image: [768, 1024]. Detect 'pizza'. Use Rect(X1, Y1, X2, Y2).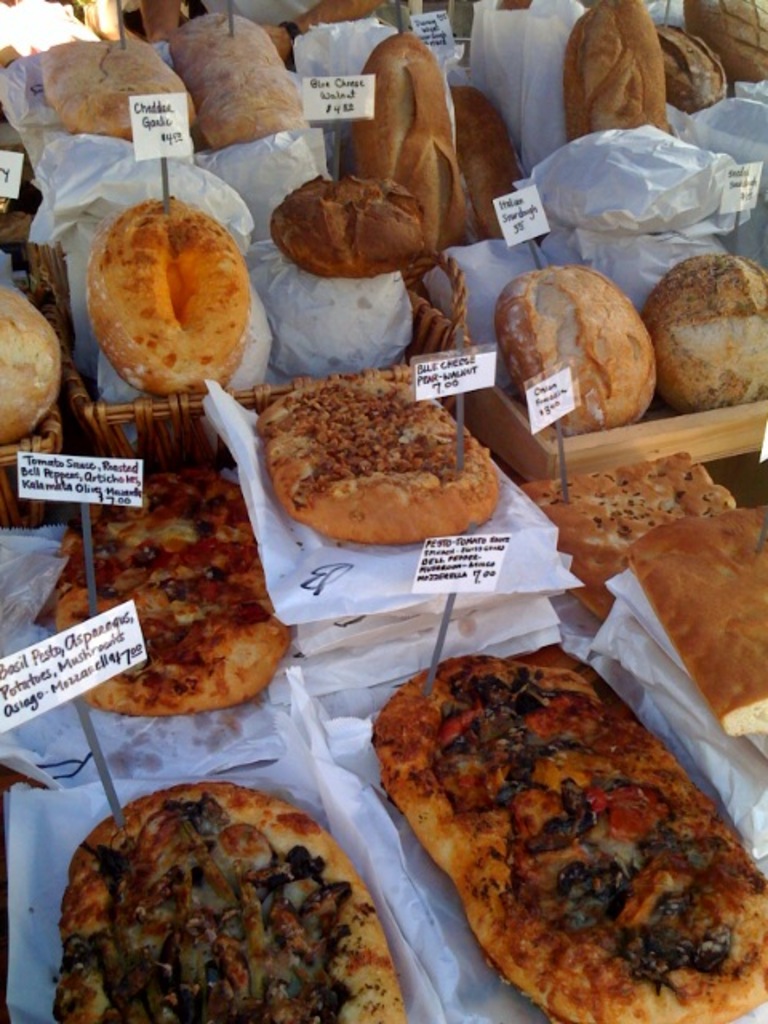
Rect(51, 522, 293, 712).
